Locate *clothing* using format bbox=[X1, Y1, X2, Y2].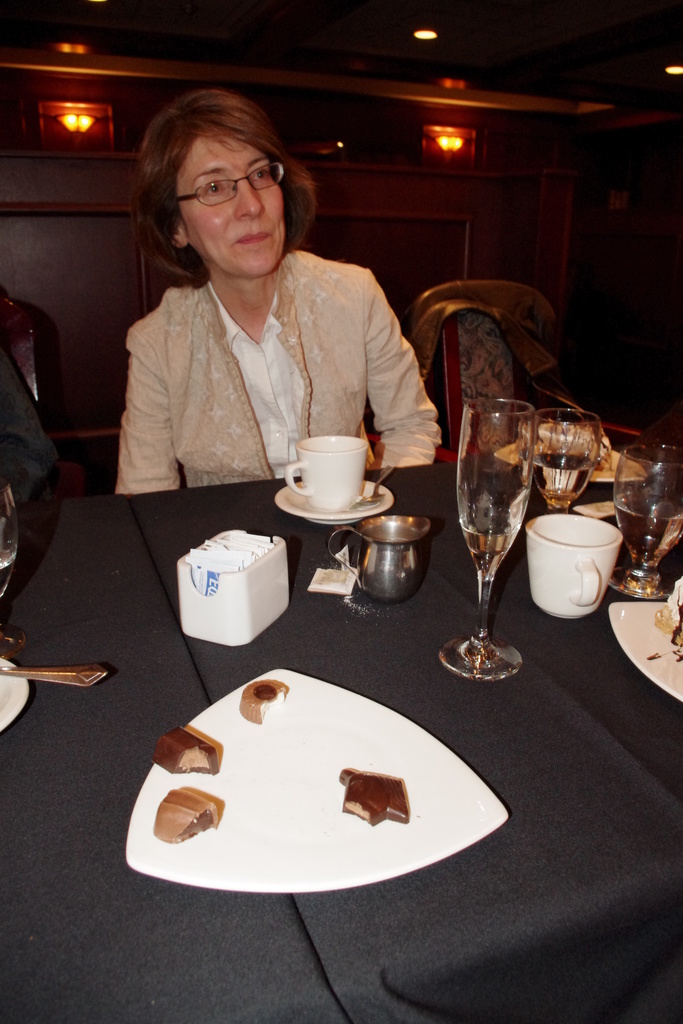
bbox=[106, 209, 444, 505].
